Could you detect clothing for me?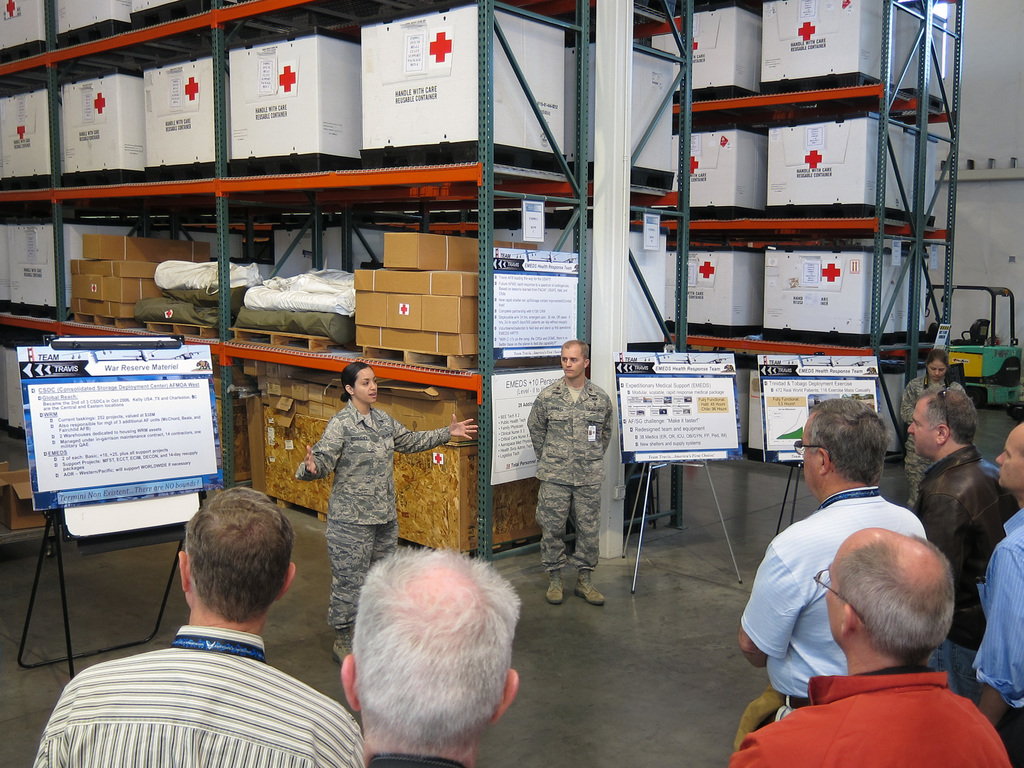
Detection result: (293, 398, 448, 659).
